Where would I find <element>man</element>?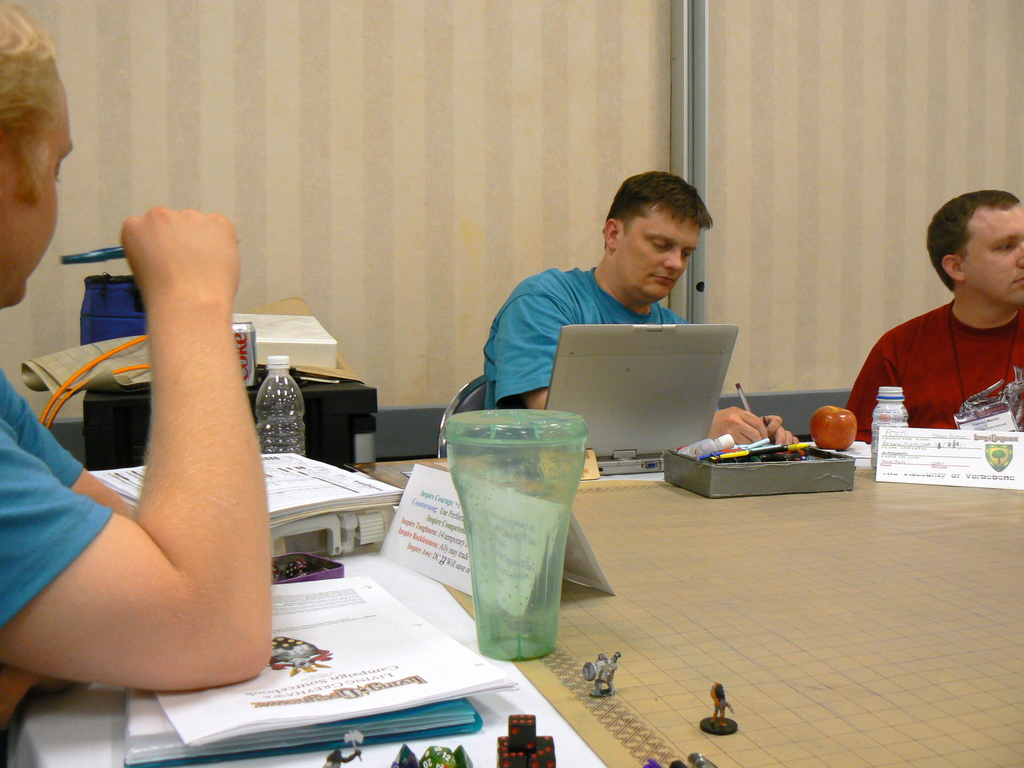
At 481,175,801,449.
